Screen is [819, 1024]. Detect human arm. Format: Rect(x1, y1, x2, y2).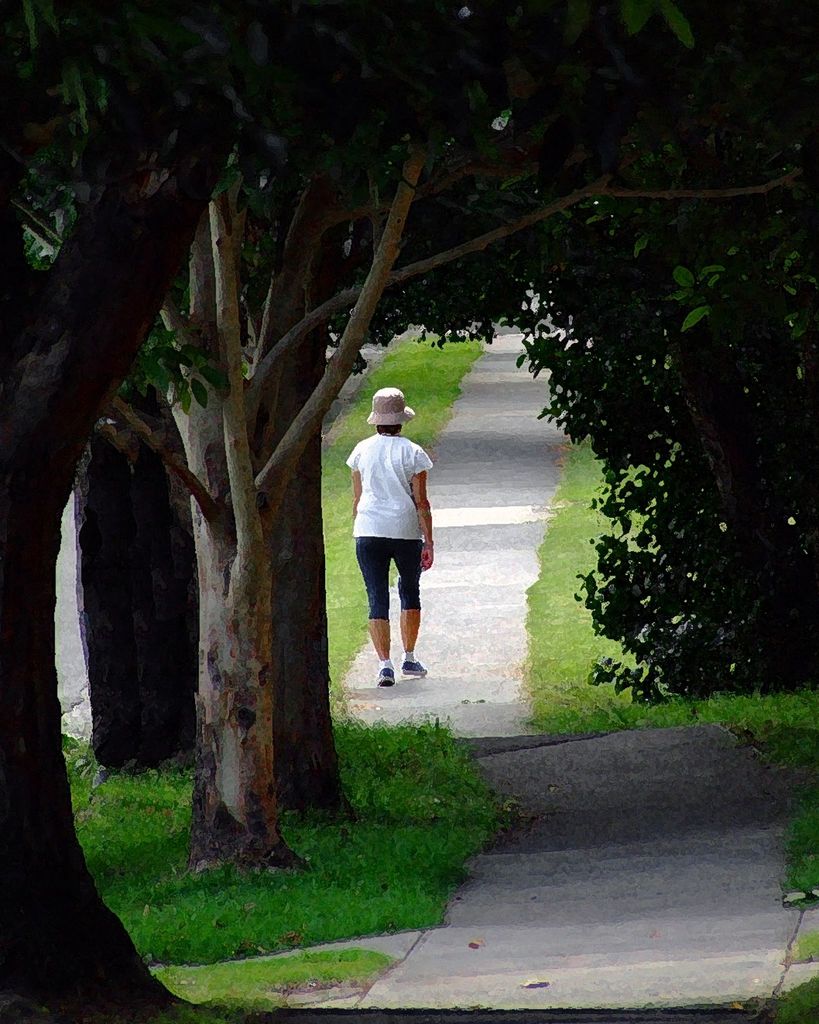
Rect(346, 457, 361, 513).
